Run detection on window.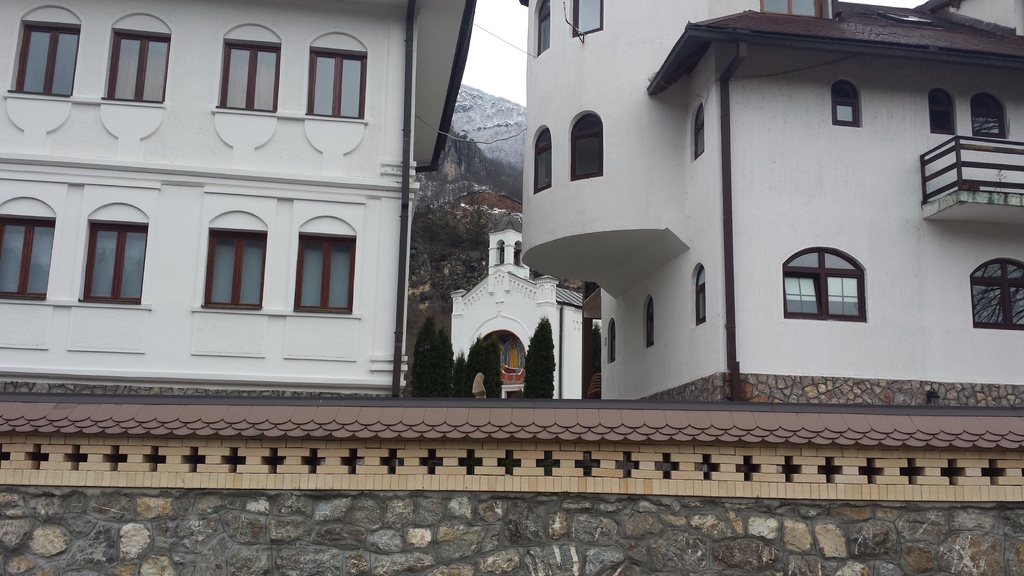
Result: left=99, top=12, right=165, bottom=102.
